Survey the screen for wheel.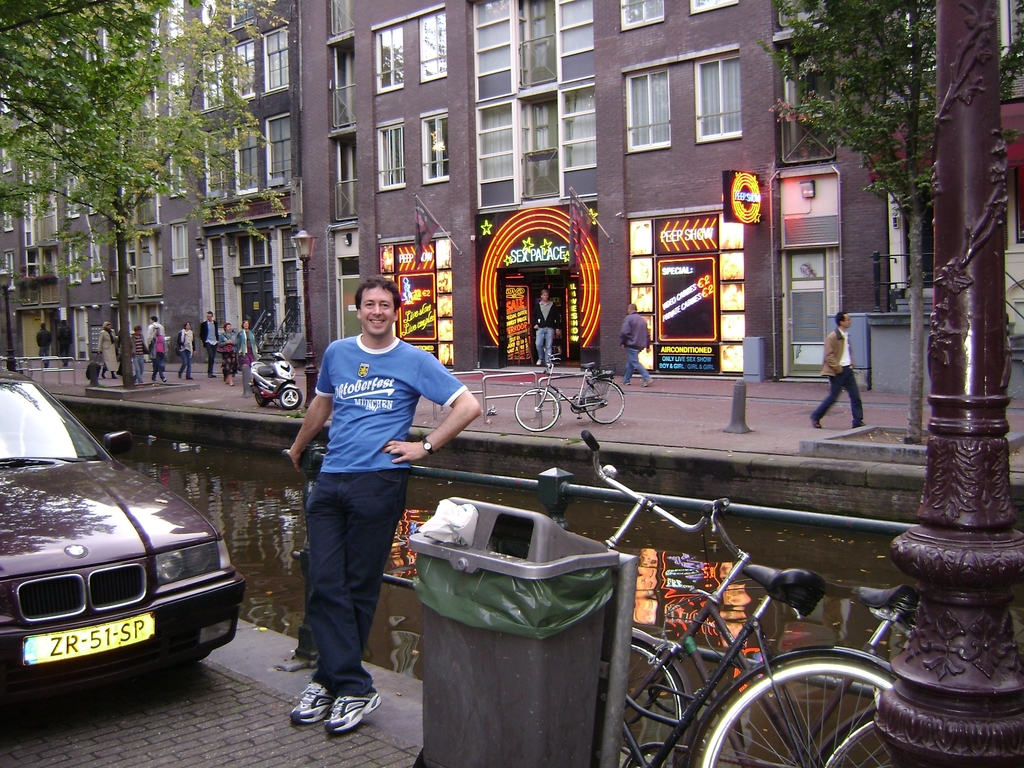
Survey found: 516,387,557,431.
